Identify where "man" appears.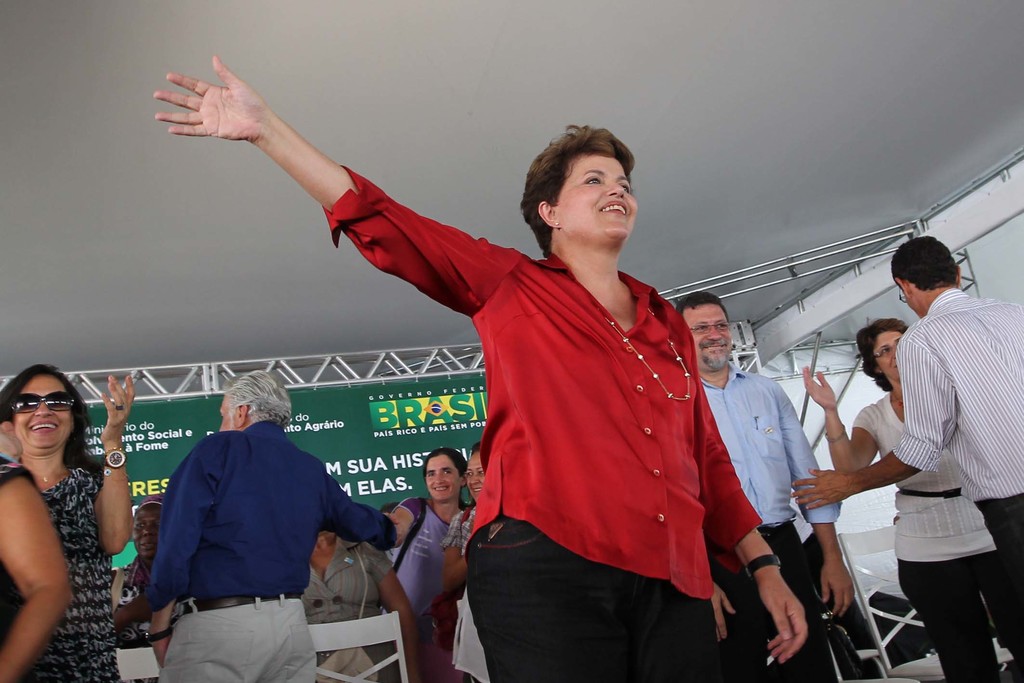
Appears at pyautogui.locateOnScreen(789, 236, 1023, 682).
